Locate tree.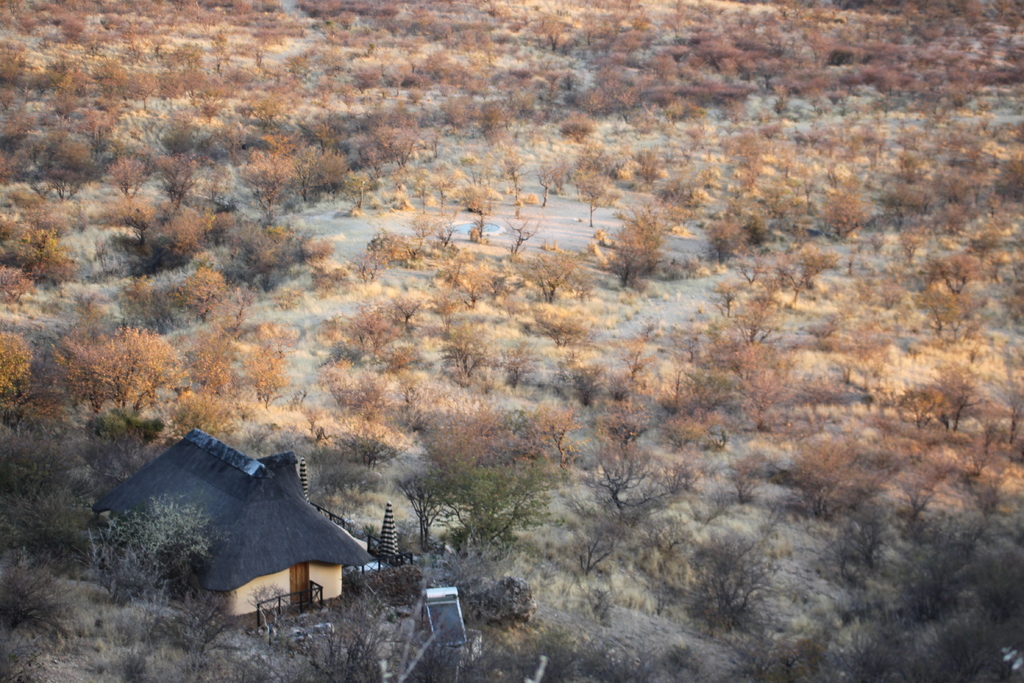
Bounding box: Rect(929, 254, 980, 296).
